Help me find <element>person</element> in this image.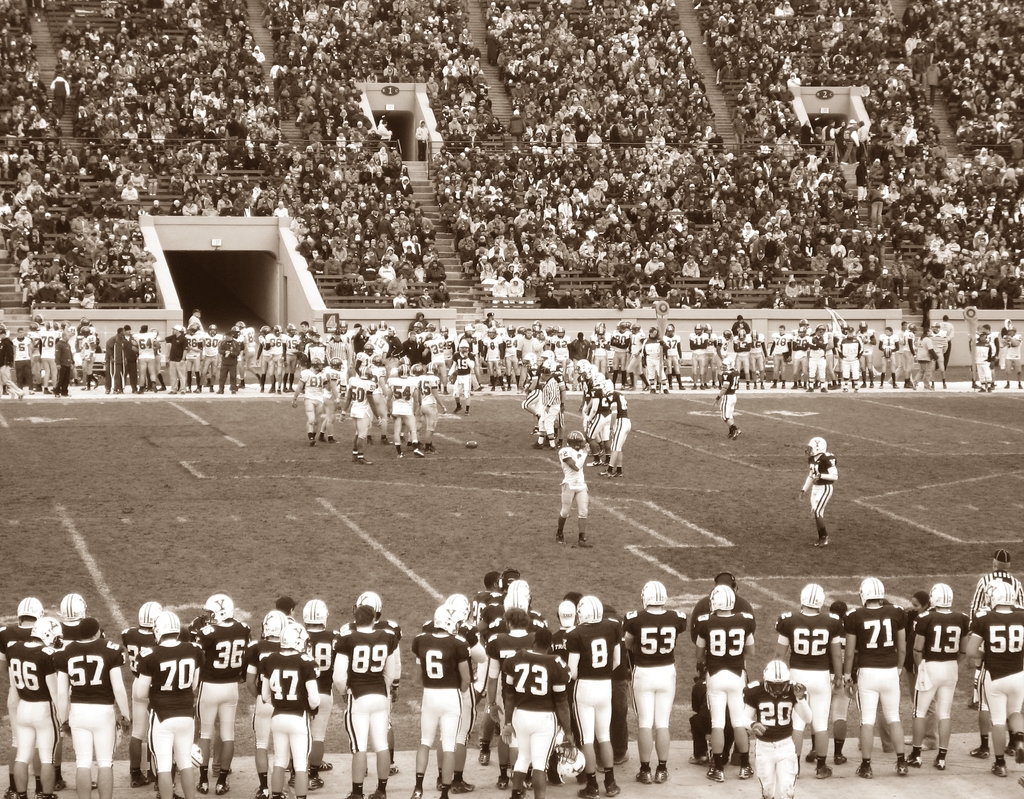
Found it: region(711, 360, 744, 438).
